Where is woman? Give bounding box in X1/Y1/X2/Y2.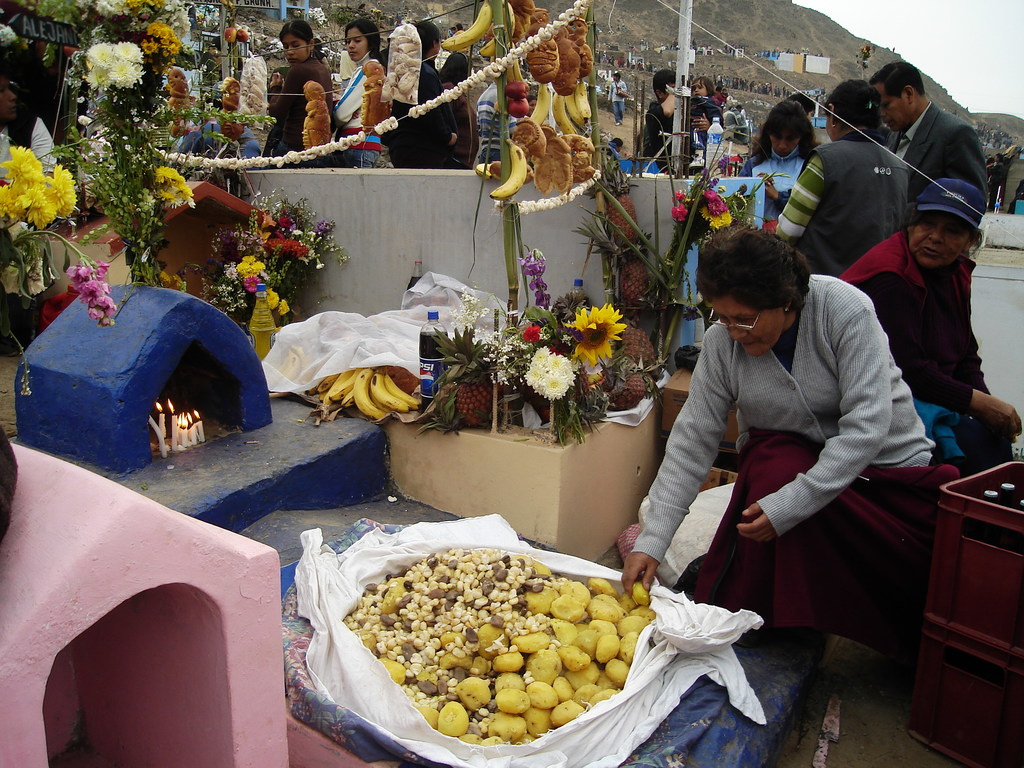
844/177/1023/470.
